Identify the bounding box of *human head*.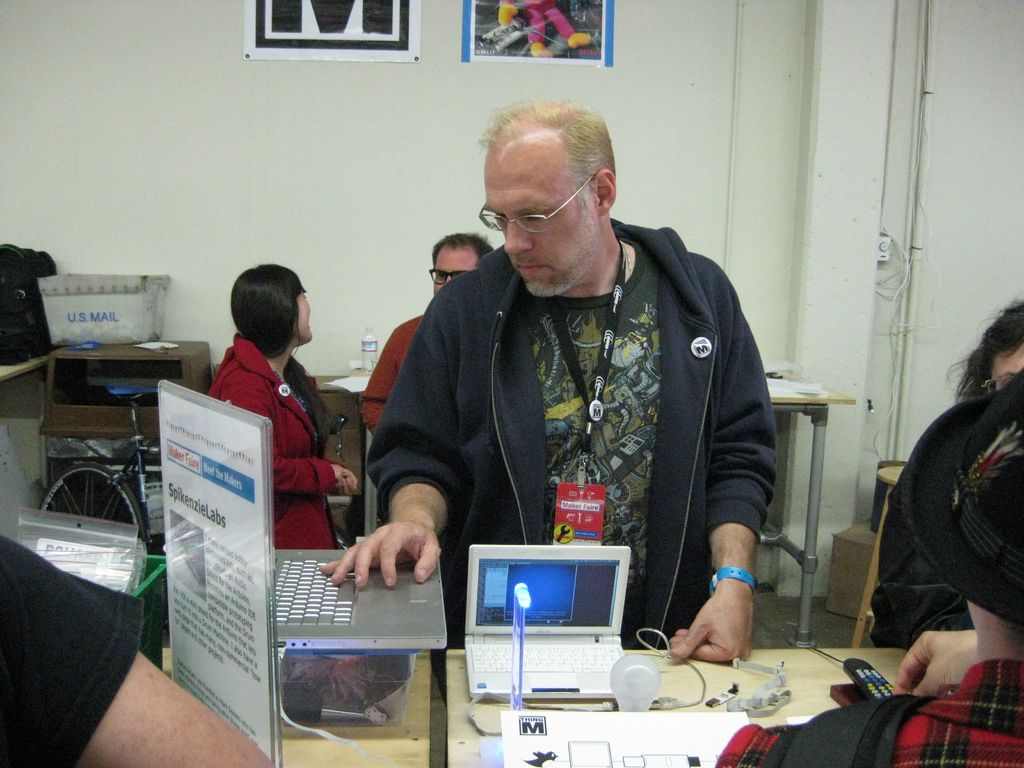
228,262,314,344.
